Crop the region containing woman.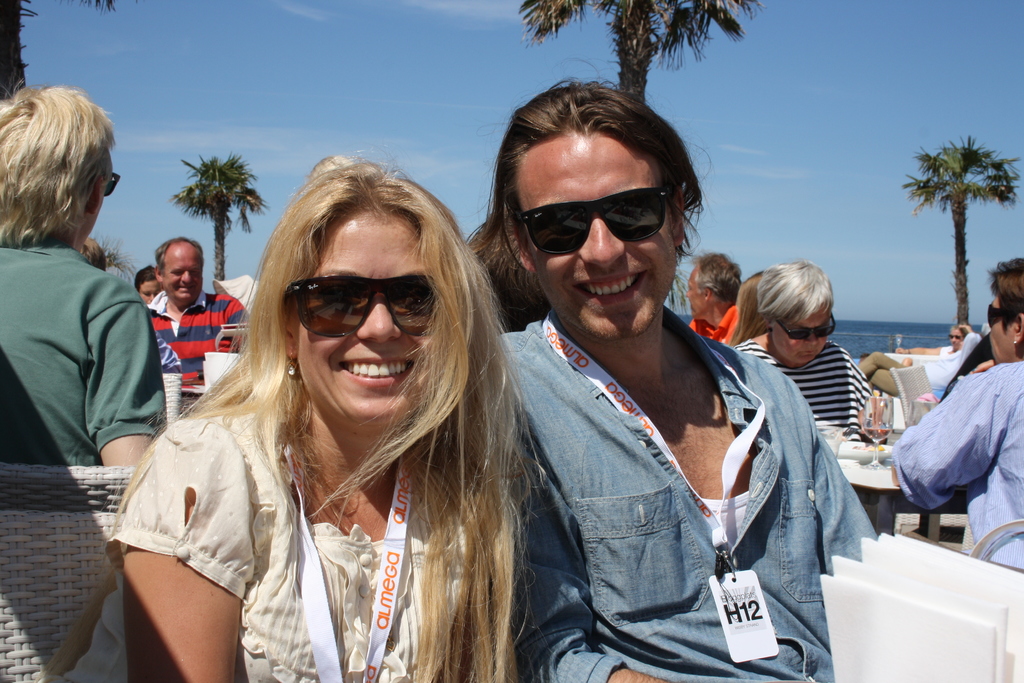
Crop region: [731,257,886,518].
